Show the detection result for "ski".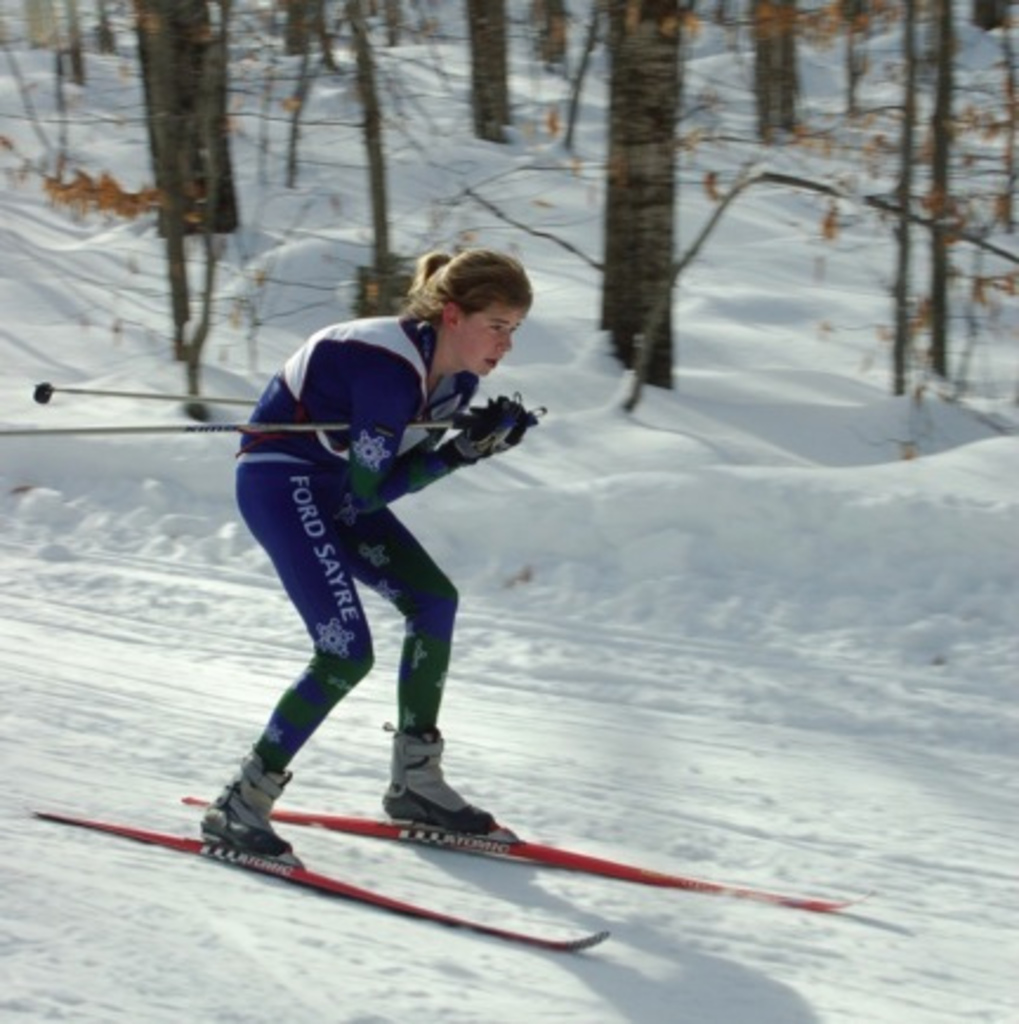
<region>179, 790, 875, 915</region>.
